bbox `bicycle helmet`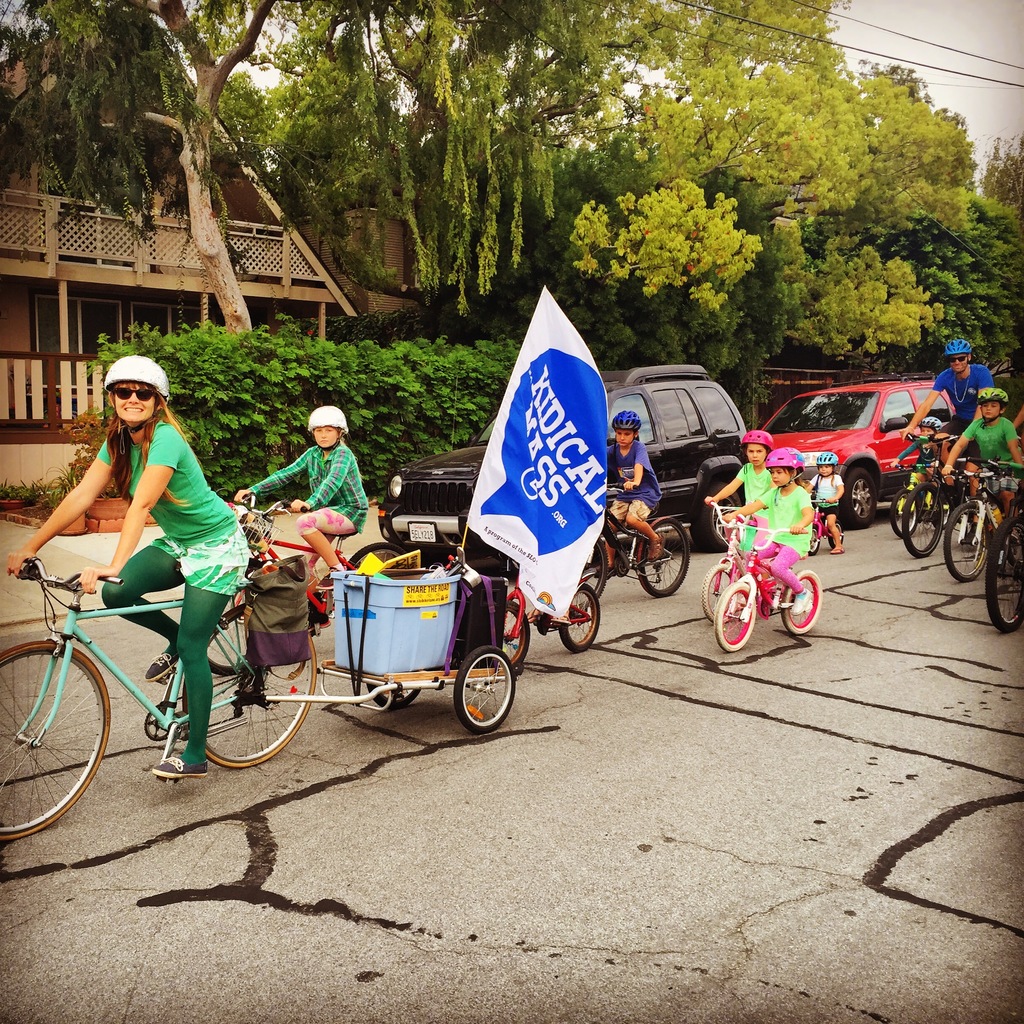
[left=746, top=431, right=765, bottom=451]
